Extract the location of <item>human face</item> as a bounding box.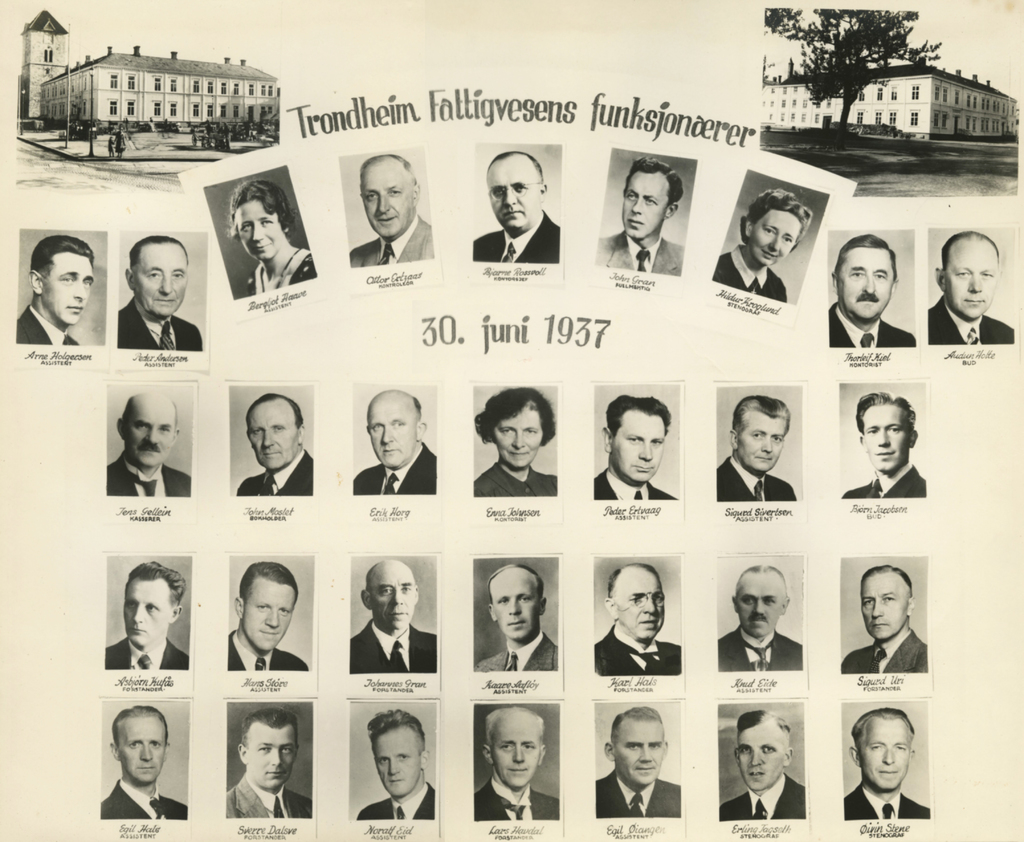
(617,718,666,783).
